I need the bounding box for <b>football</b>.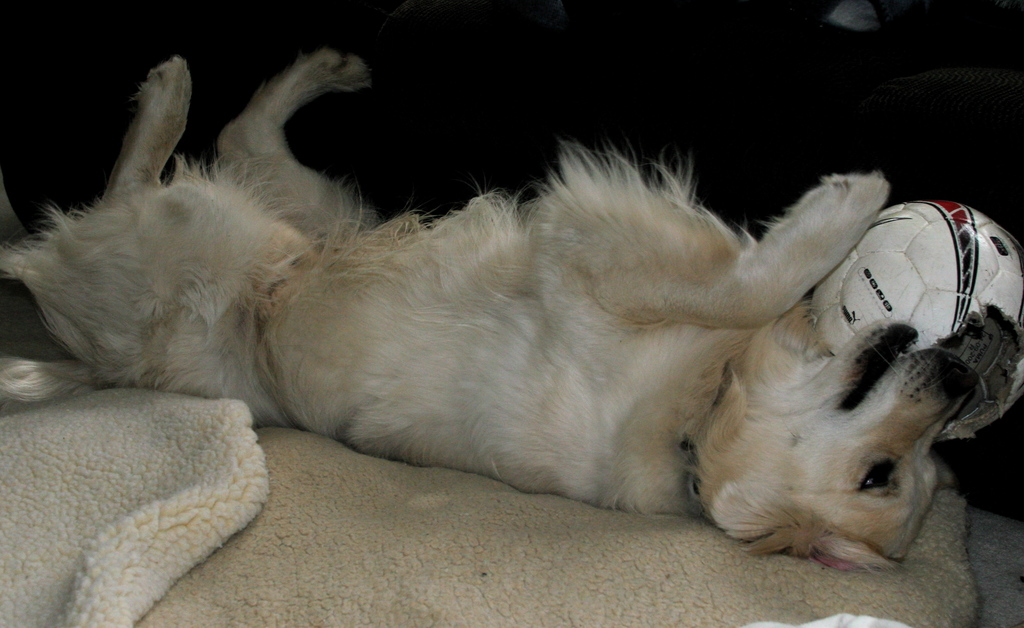
Here it is: Rect(810, 198, 1023, 440).
